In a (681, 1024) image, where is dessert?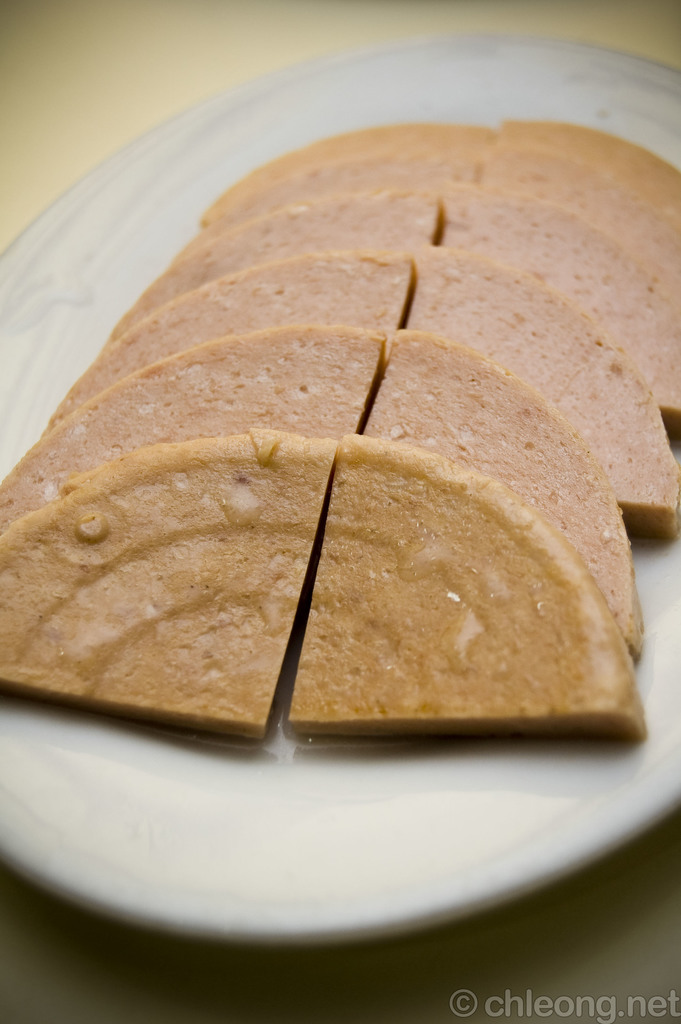
152,204,425,288.
